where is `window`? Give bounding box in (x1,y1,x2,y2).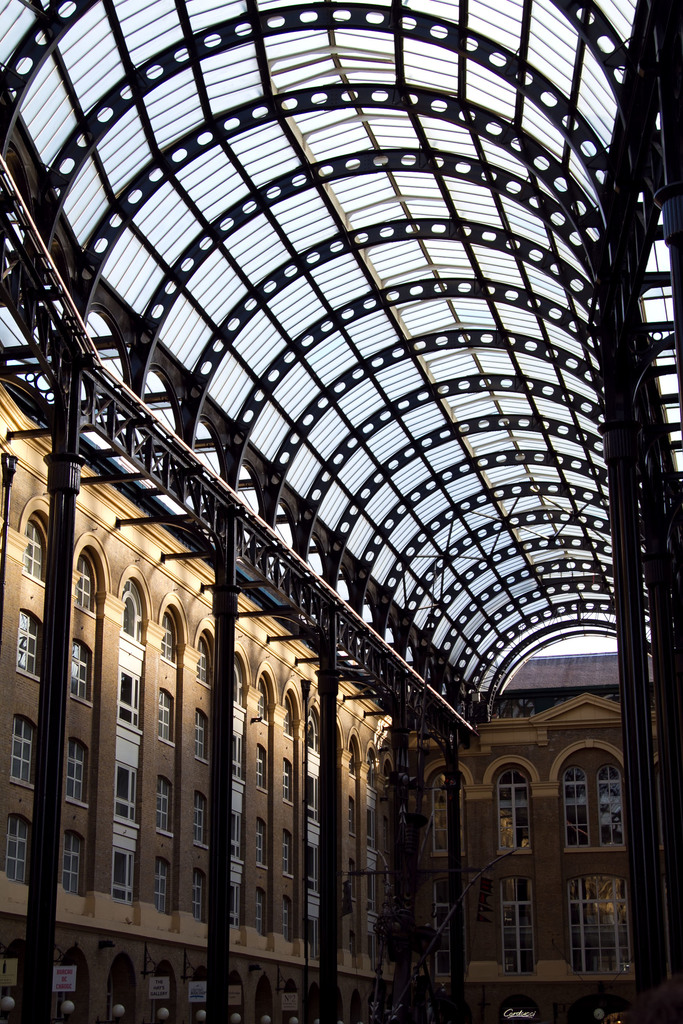
(185,781,229,846).
